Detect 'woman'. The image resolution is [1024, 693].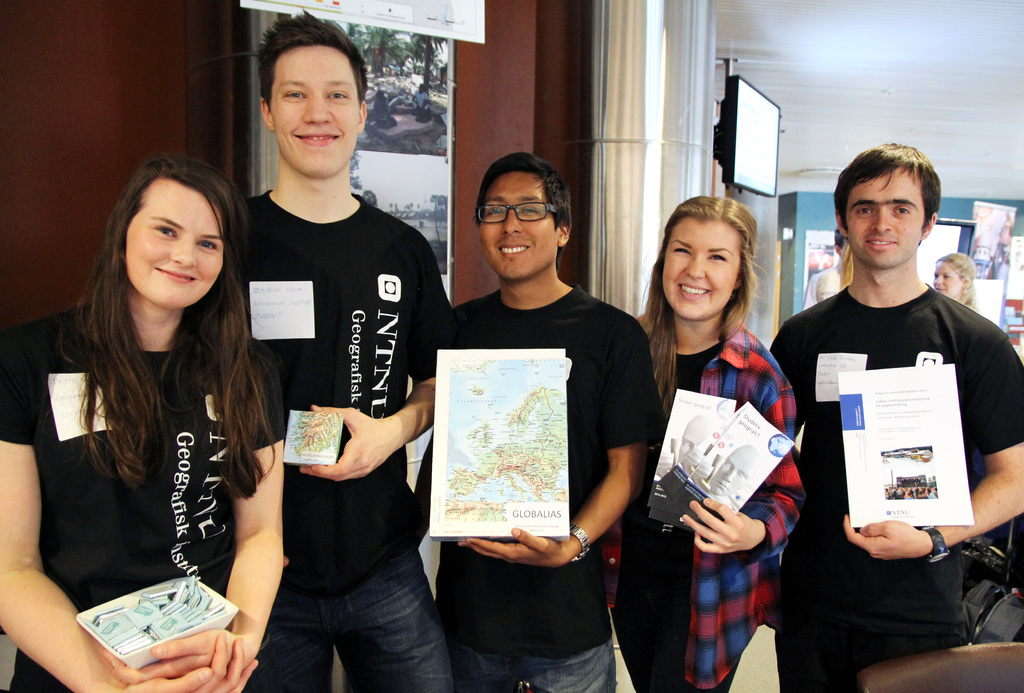
<box>641,202,820,685</box>.
